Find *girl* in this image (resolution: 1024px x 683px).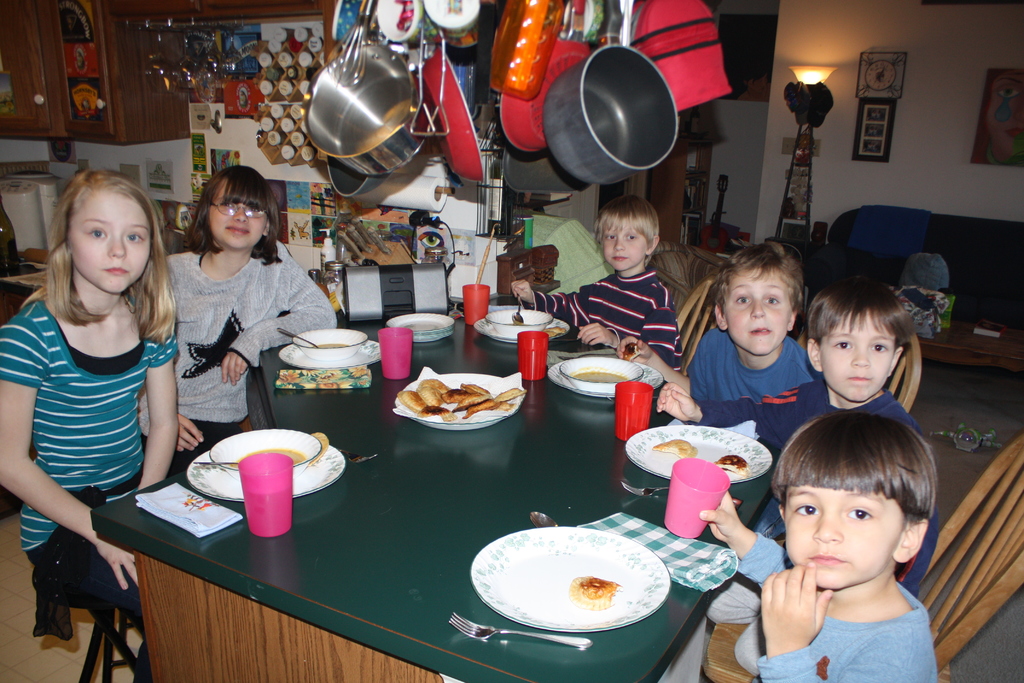
BBox(0, 165, 179, 682).
